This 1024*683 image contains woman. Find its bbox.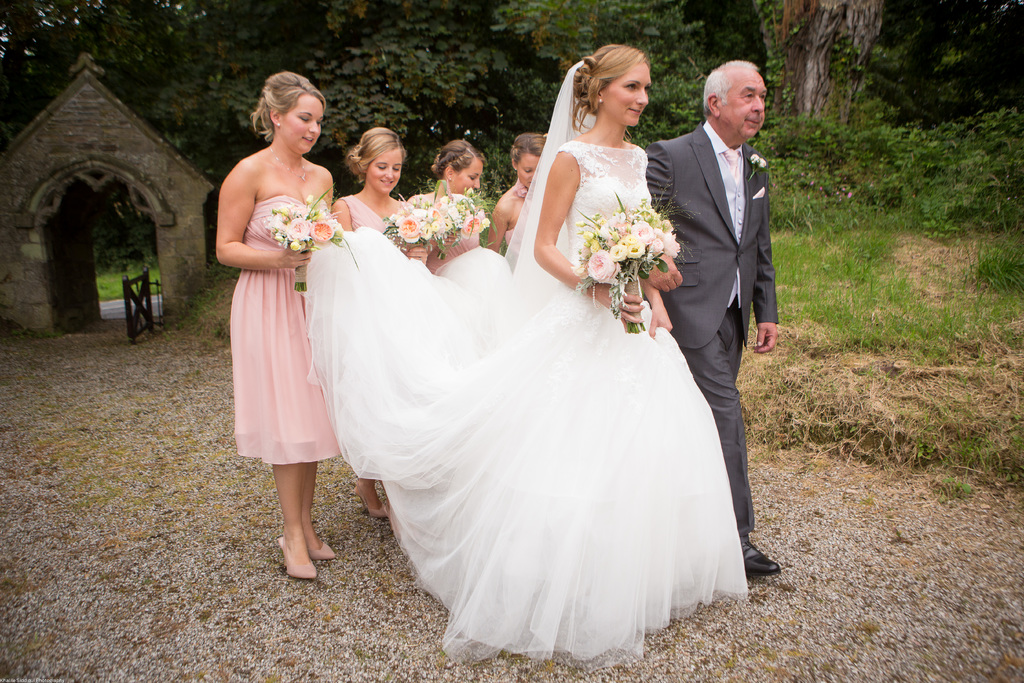
box=[217, 53, 340, 575].
